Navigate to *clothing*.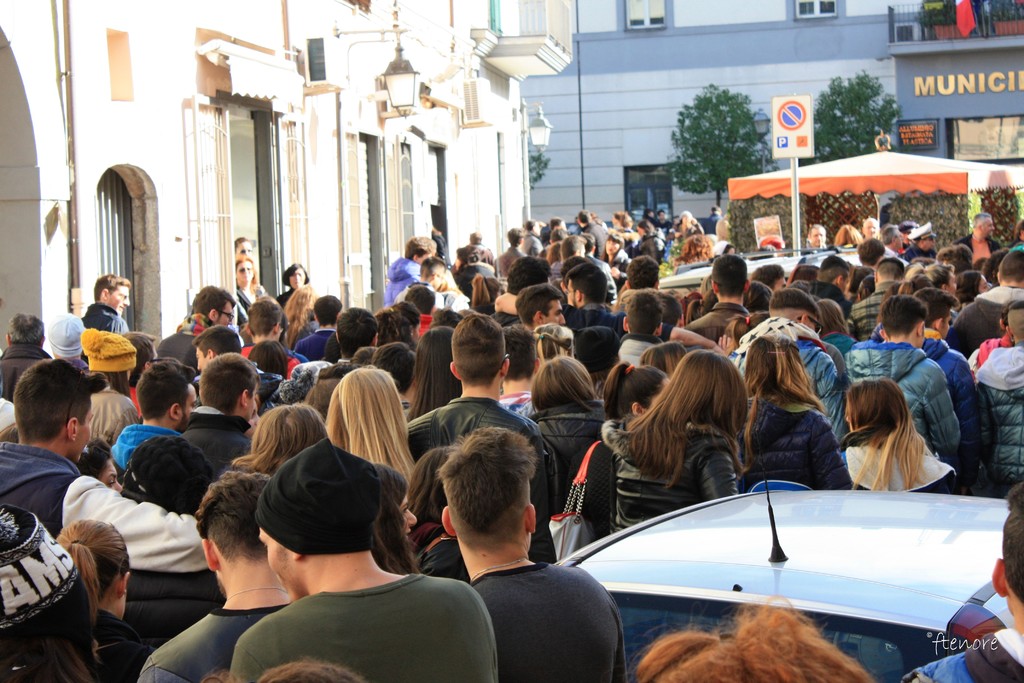
Navigation target: region(156, 330, 197, 368).
